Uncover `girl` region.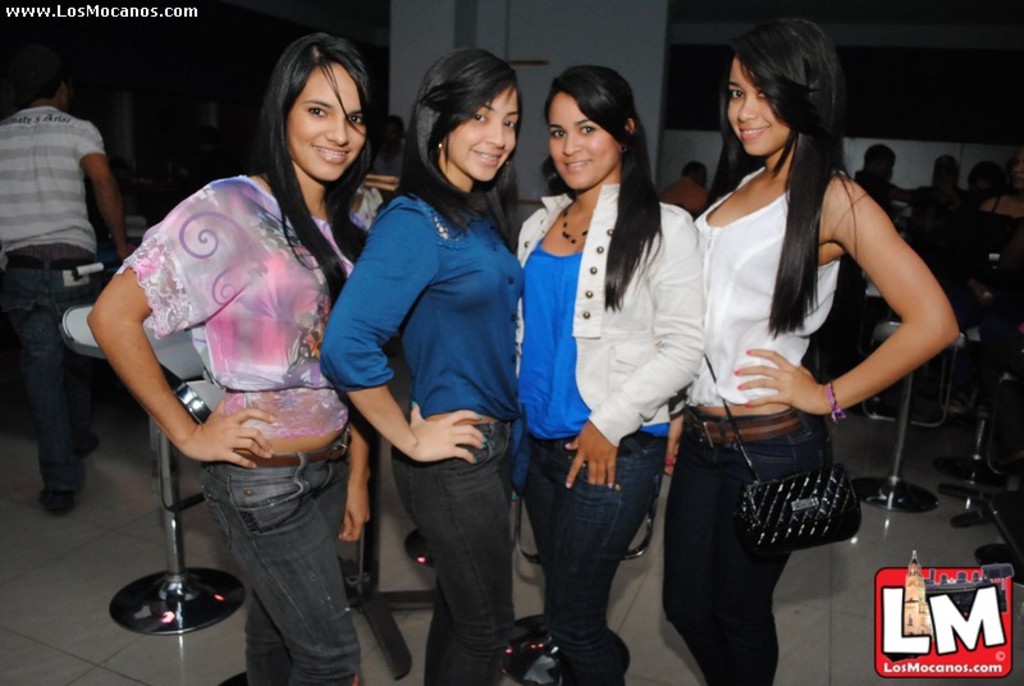
Uncovered: [x1=660, y1=15, x2=961, y2=685].
